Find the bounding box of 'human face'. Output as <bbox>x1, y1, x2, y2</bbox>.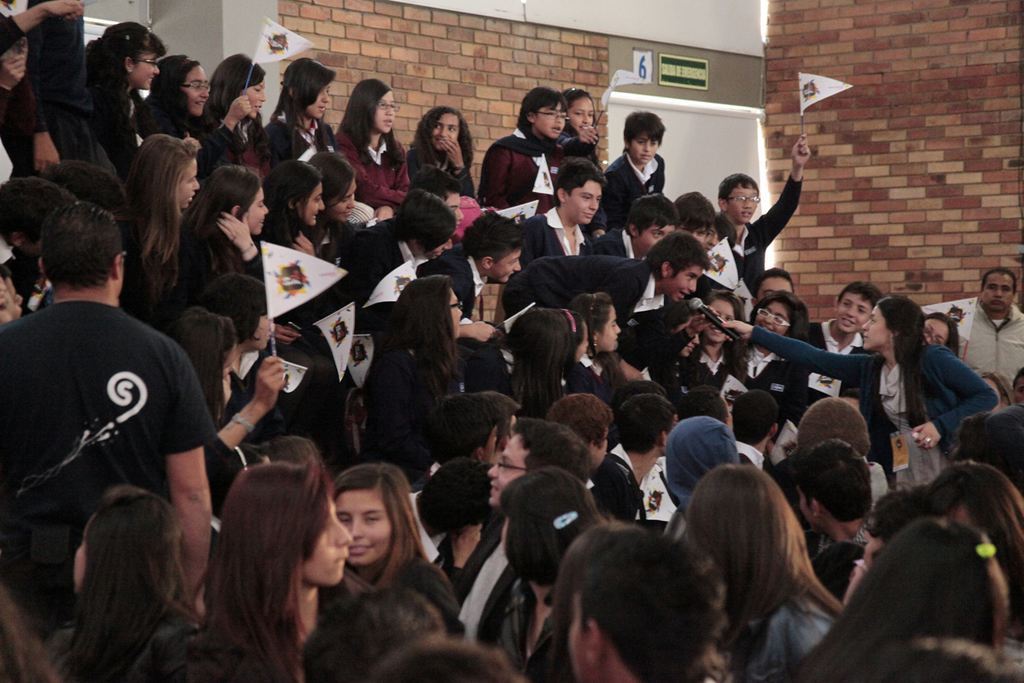
<bbox>677, 269, 707, 299</bbox>.
